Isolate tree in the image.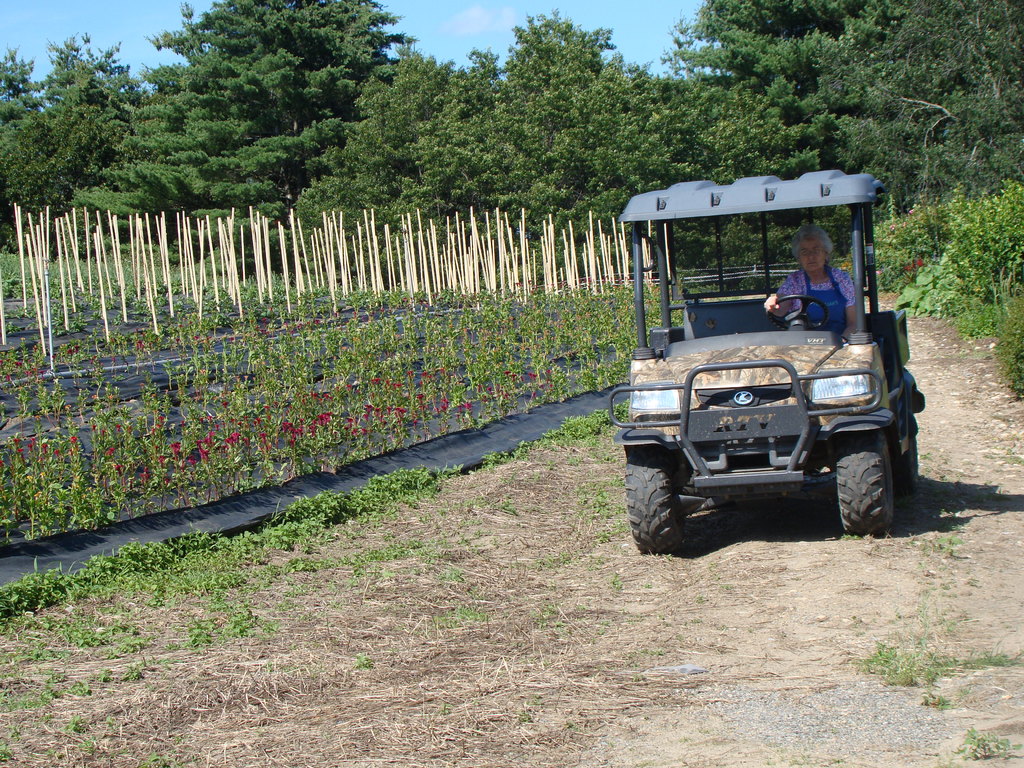
Isolated region: (342,43,461,204).
